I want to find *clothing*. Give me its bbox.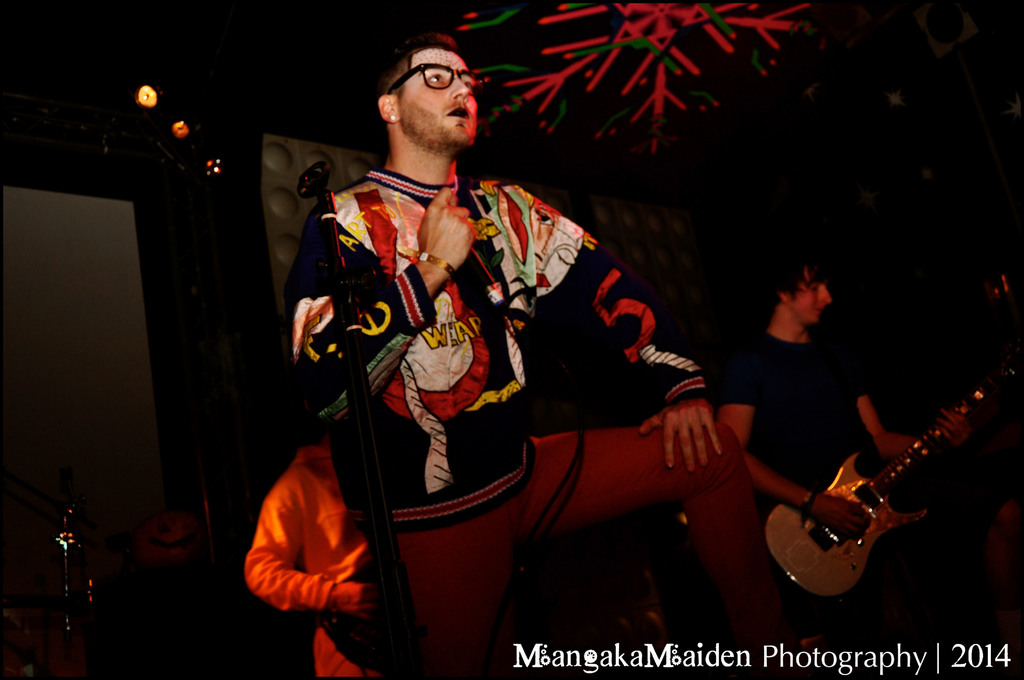
BBox(244, 442, 379, 674).
